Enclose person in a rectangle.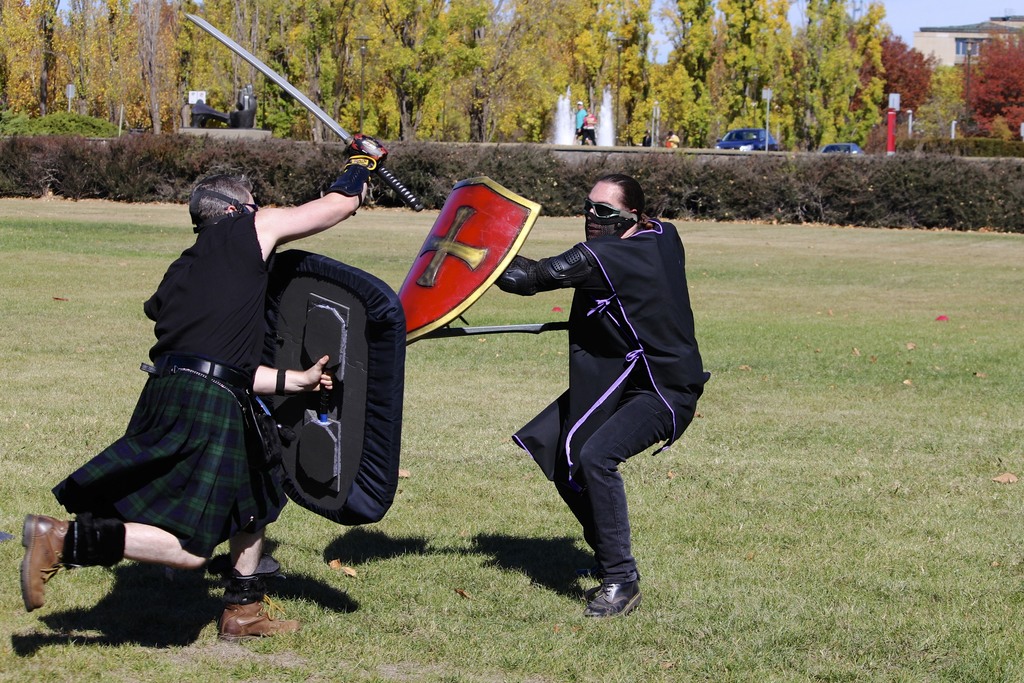
(20, 128, 391, 642).
